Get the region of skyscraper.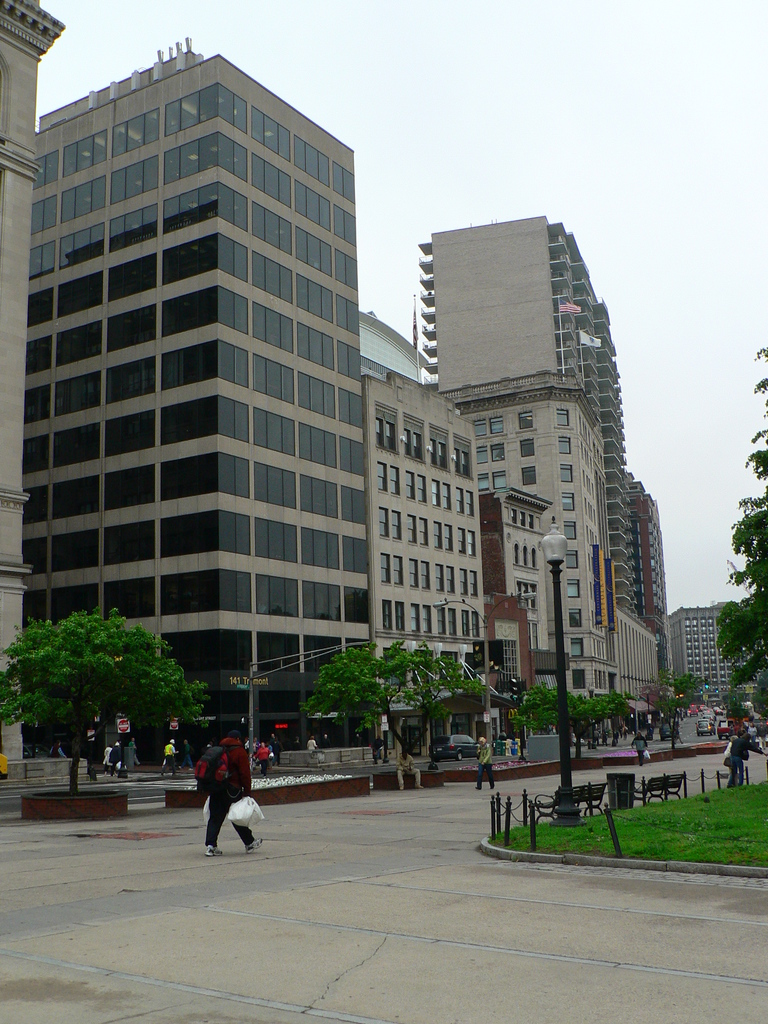
region(26, 34, 374, 751).
